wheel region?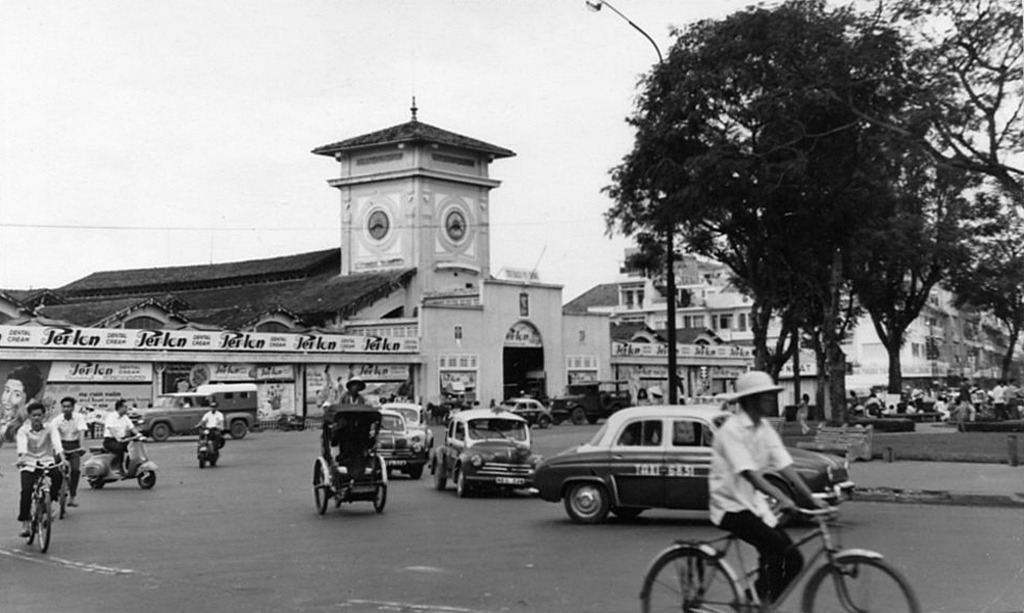
pyautogui.locateOnScreen(407, 430, 430, 478)
